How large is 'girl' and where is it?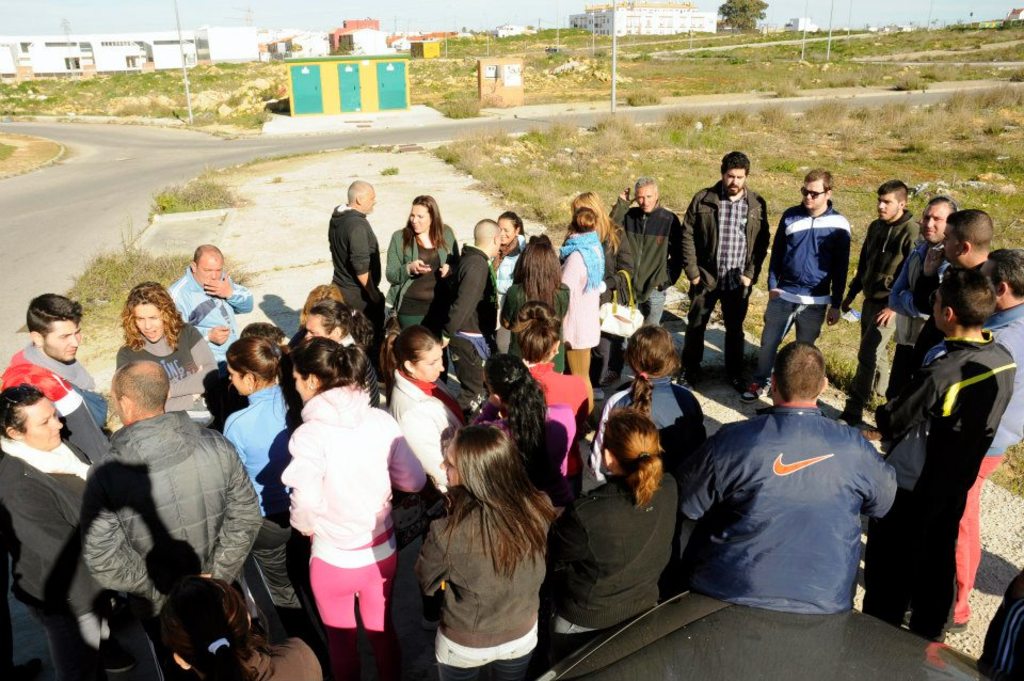
Bounding box: 282 332 425 680.
